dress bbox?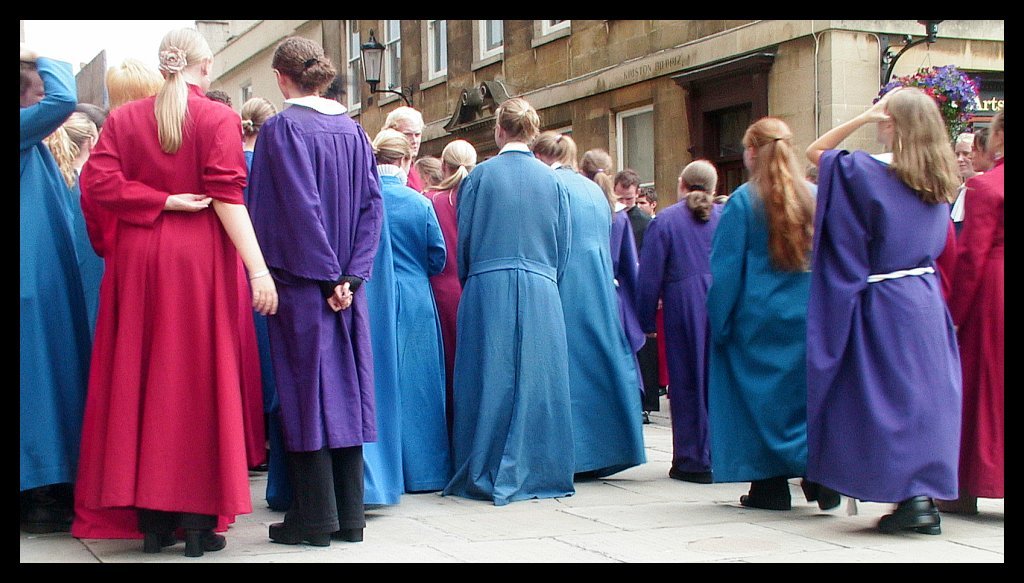
BBox(243, 96, 381, 527)
